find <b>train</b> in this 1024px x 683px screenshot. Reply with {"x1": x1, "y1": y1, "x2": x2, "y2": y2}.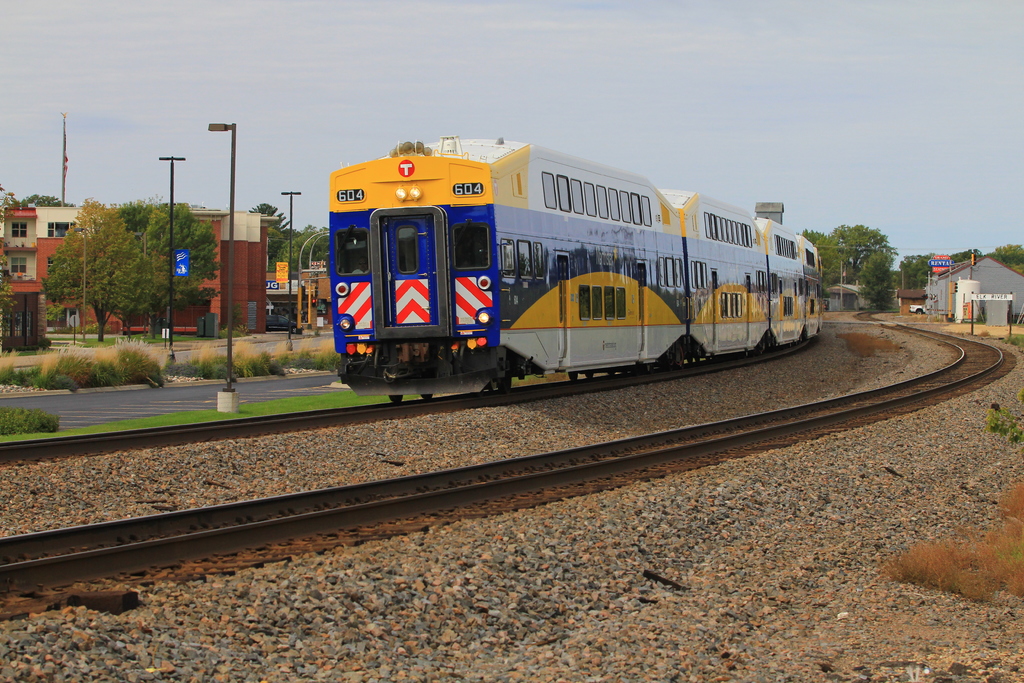
{"x1": 330, "y1": 139, "x2": 825, "y2": 394}.
